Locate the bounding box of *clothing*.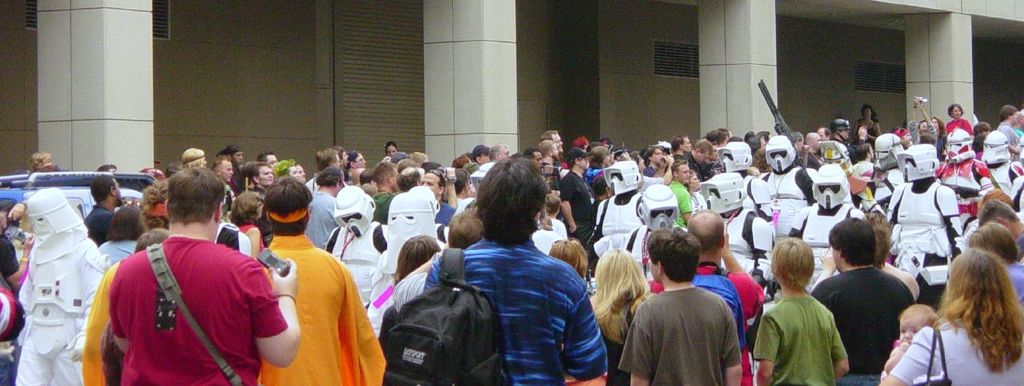
Bounding box: 114/233/287/385.
